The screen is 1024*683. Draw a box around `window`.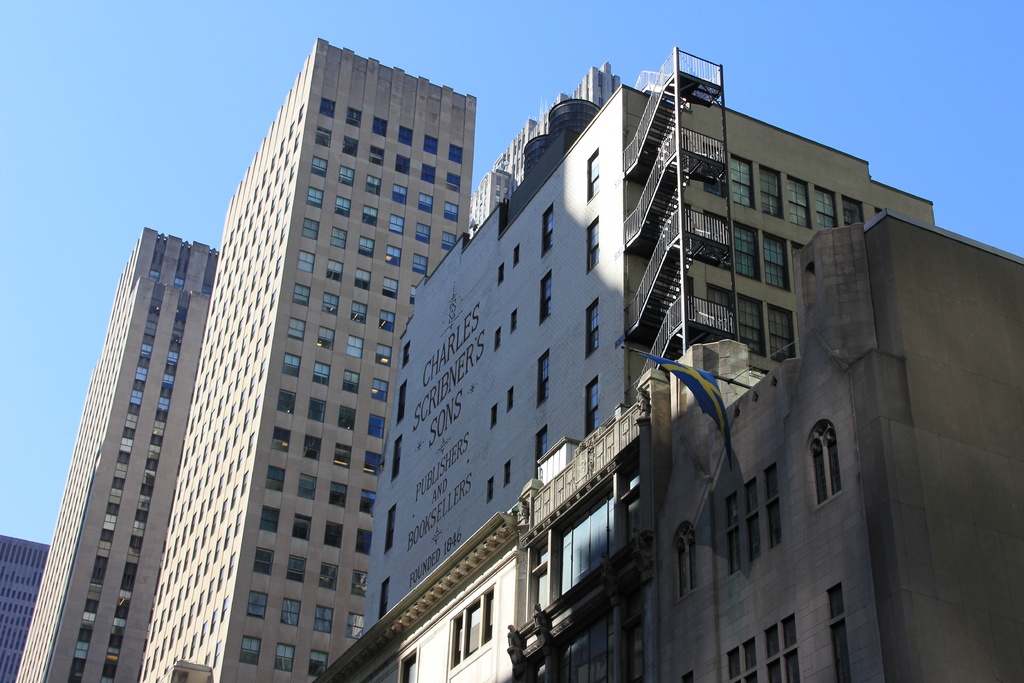
l=303, t=192, r=325, b=210.
